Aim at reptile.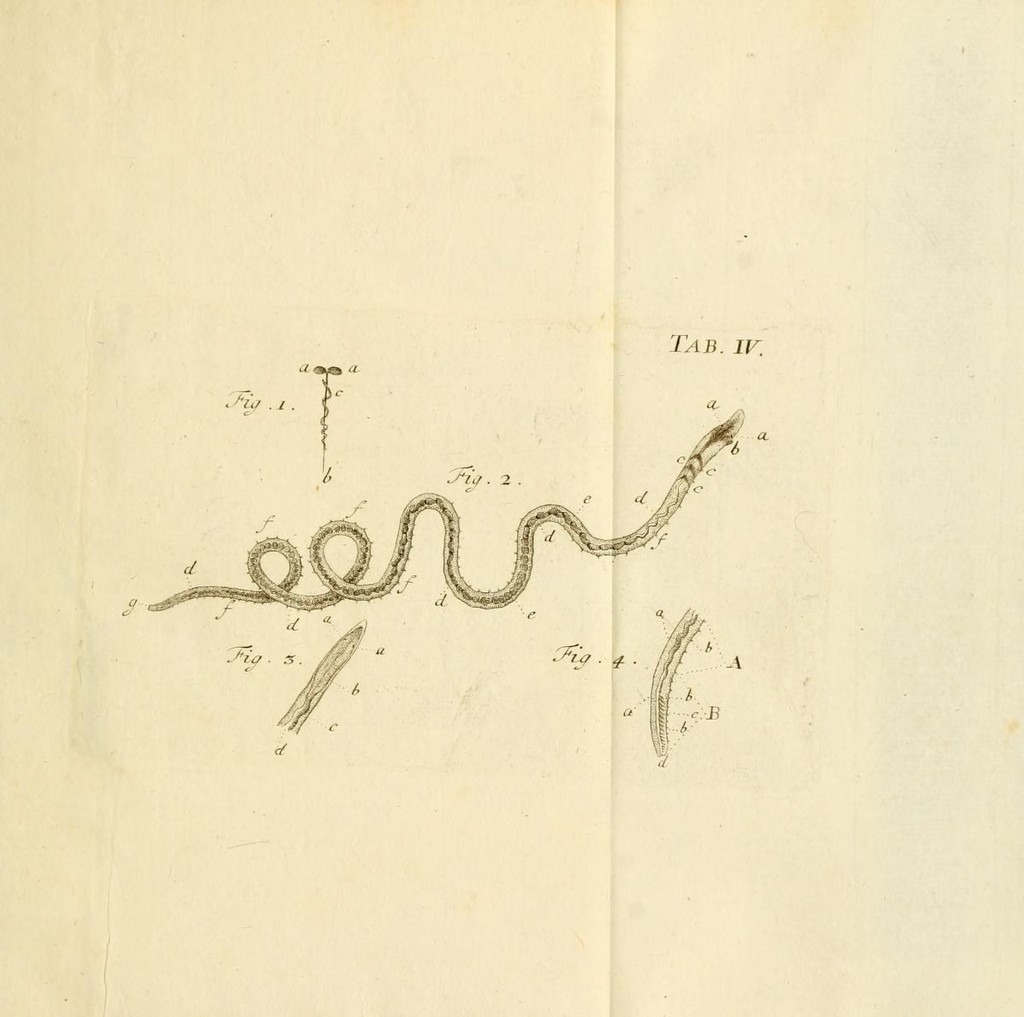
Aimed at {"left": 146, "top": 406, "right": 748, "bottom": 608}.
